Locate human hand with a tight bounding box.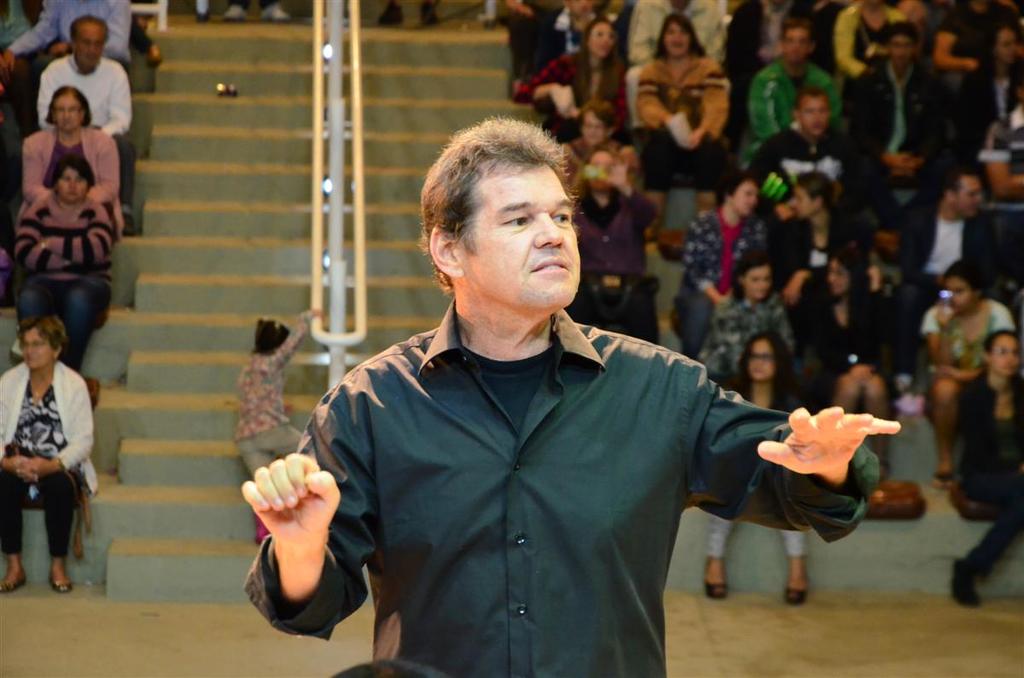
<bbox>15, 455, 55, 490</bbox>.
